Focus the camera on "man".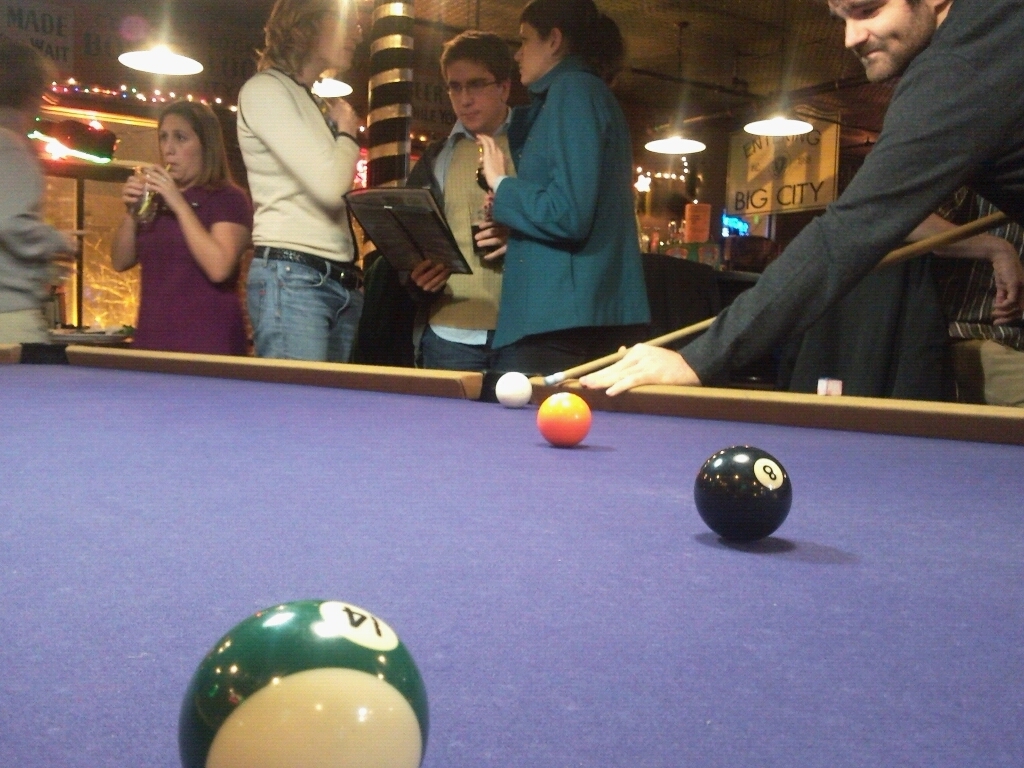
Focus region: BBox(0, 25, 77, 347).
